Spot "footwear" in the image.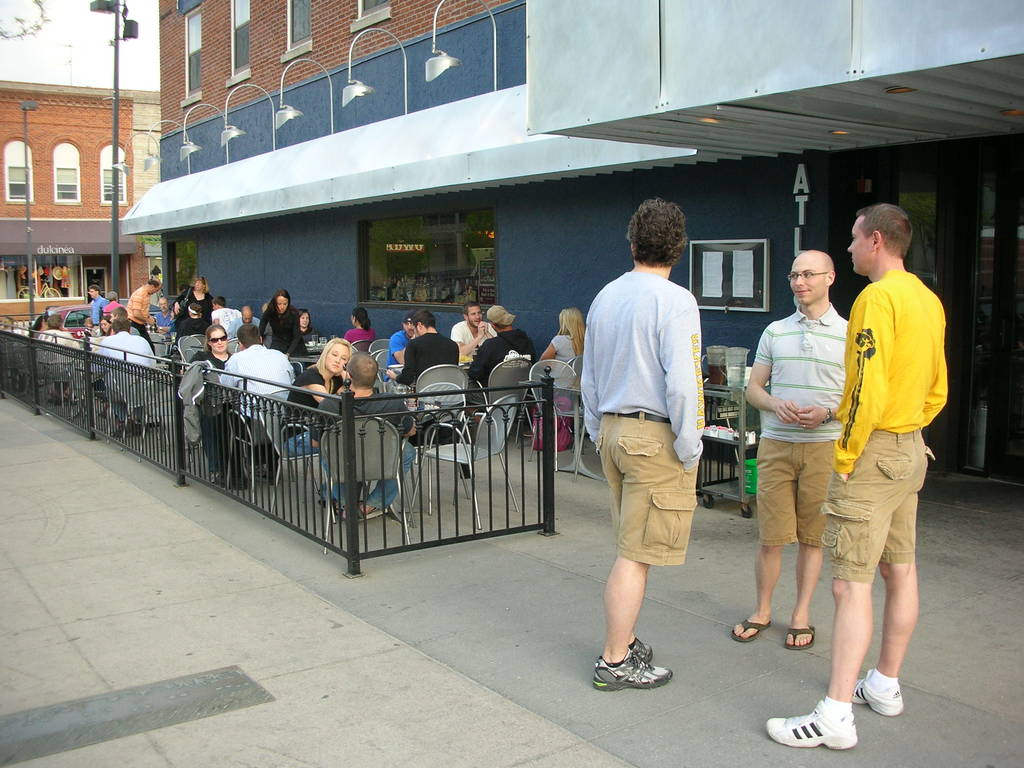
"footwear" found at (left=727, top=621, right=771, bottom=637).
